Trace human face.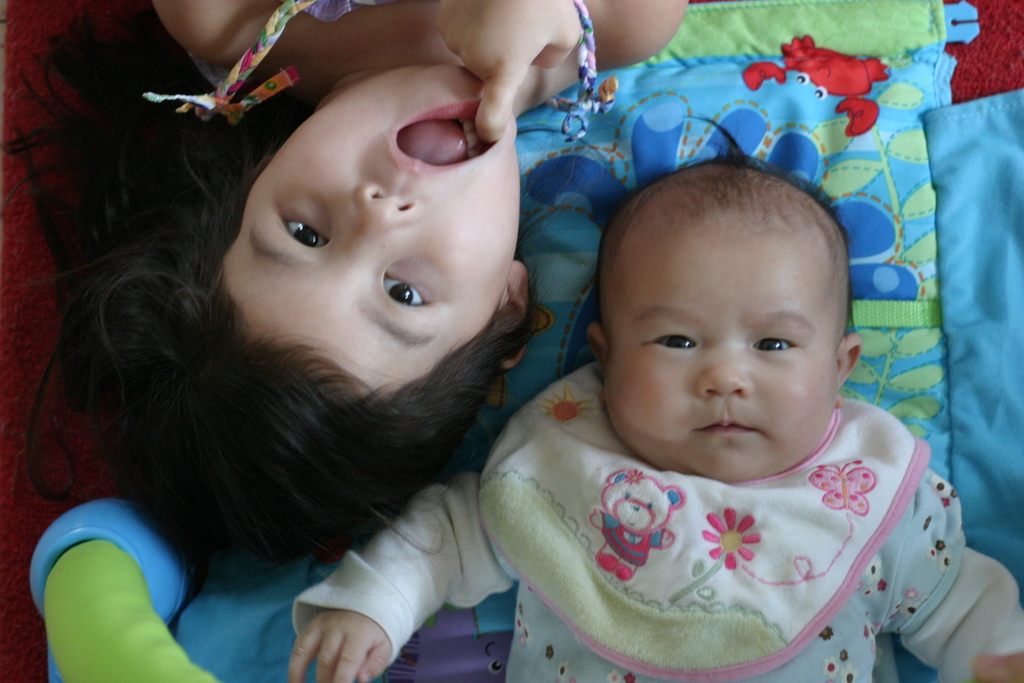
Traced to 603, 223, 840, 481.
